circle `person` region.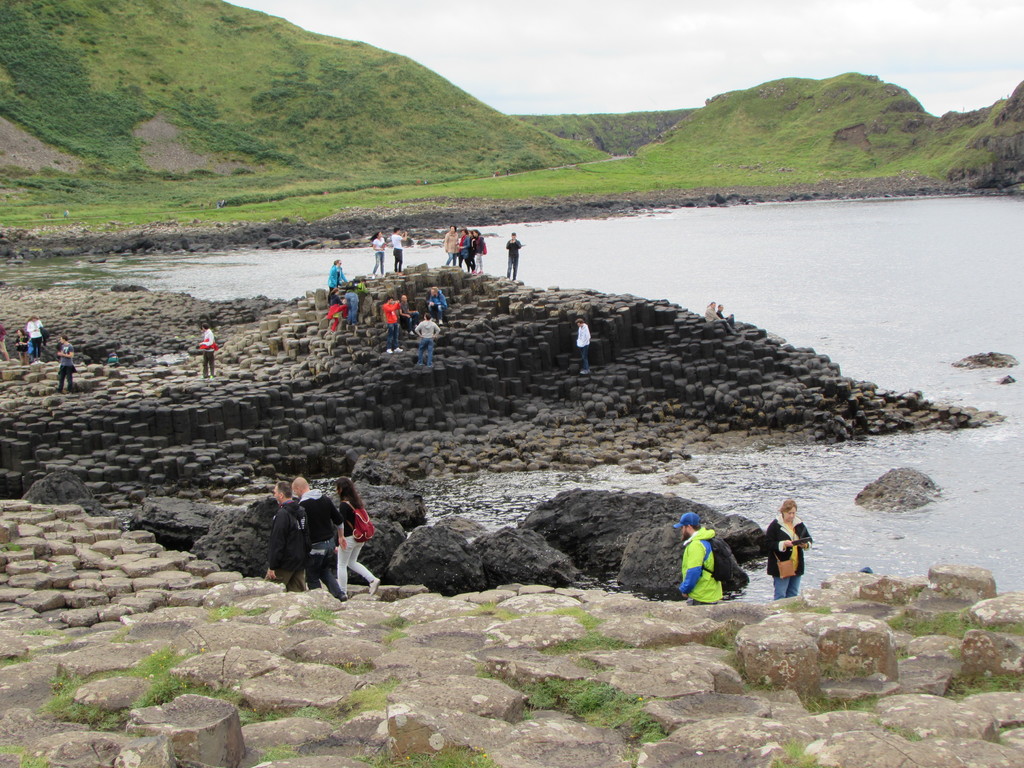
Region: bbox=[346, 286, 356, 330].
